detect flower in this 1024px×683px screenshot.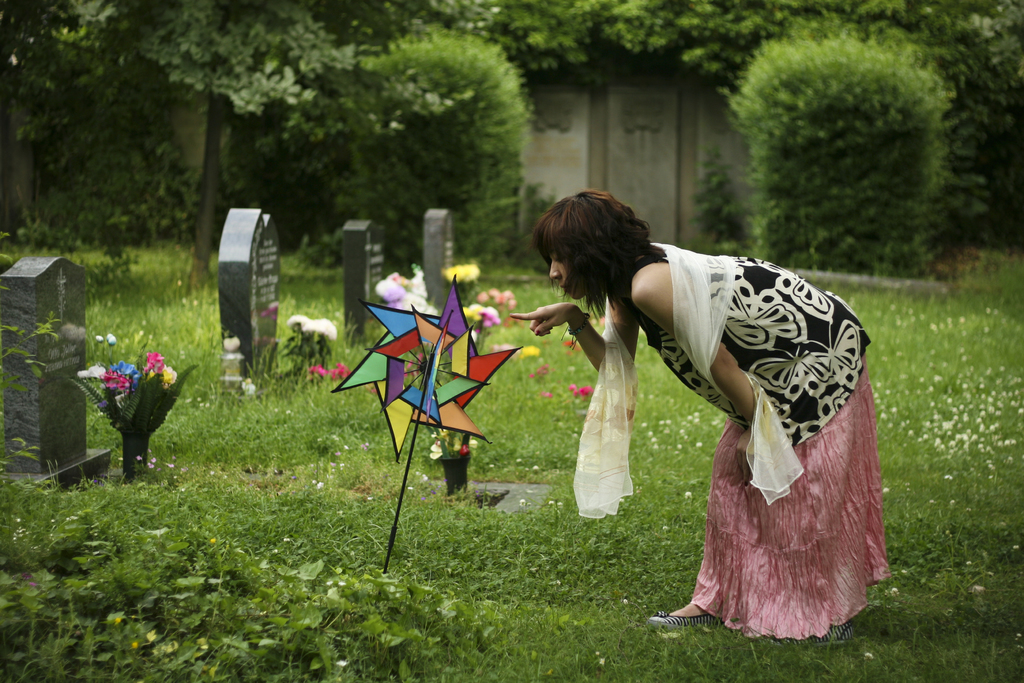
Detection: 513,340,548,361.
